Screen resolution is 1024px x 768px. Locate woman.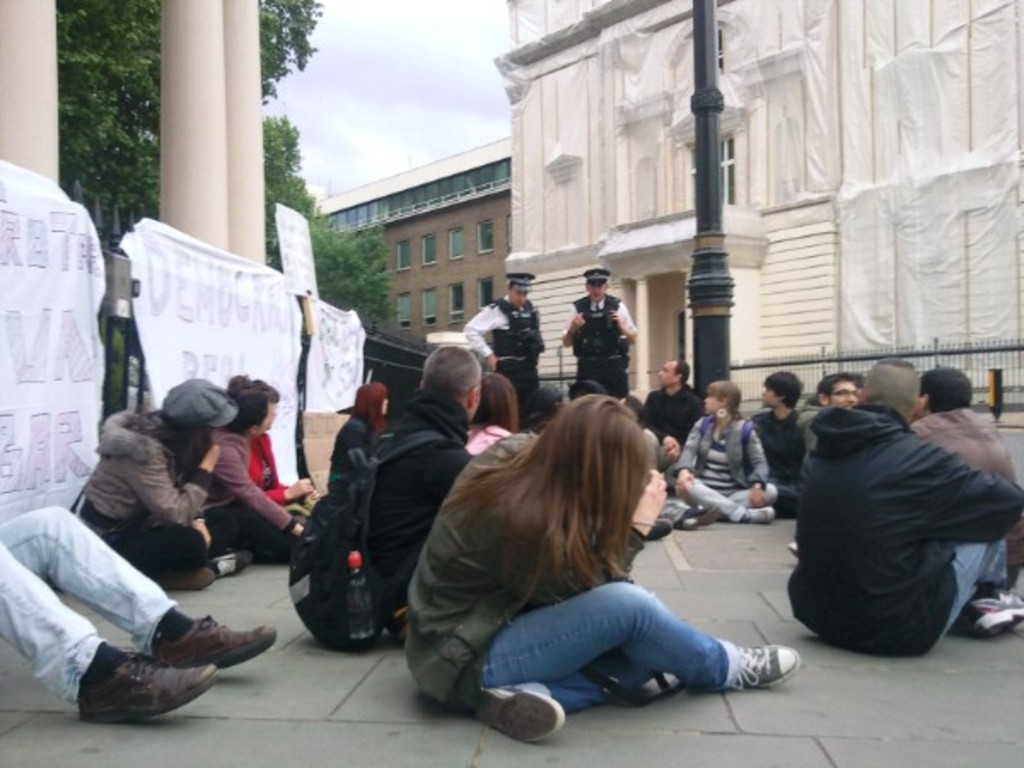
<region>196, 374, 304, 560</region>.
